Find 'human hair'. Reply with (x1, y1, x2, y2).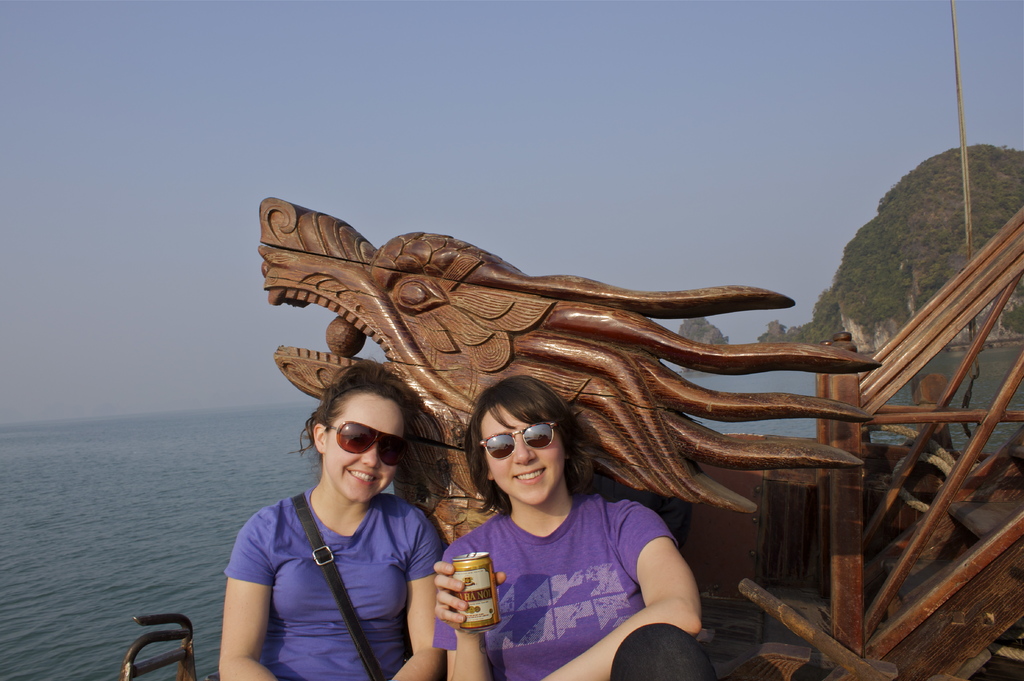
(462, 373, 593, 519).
